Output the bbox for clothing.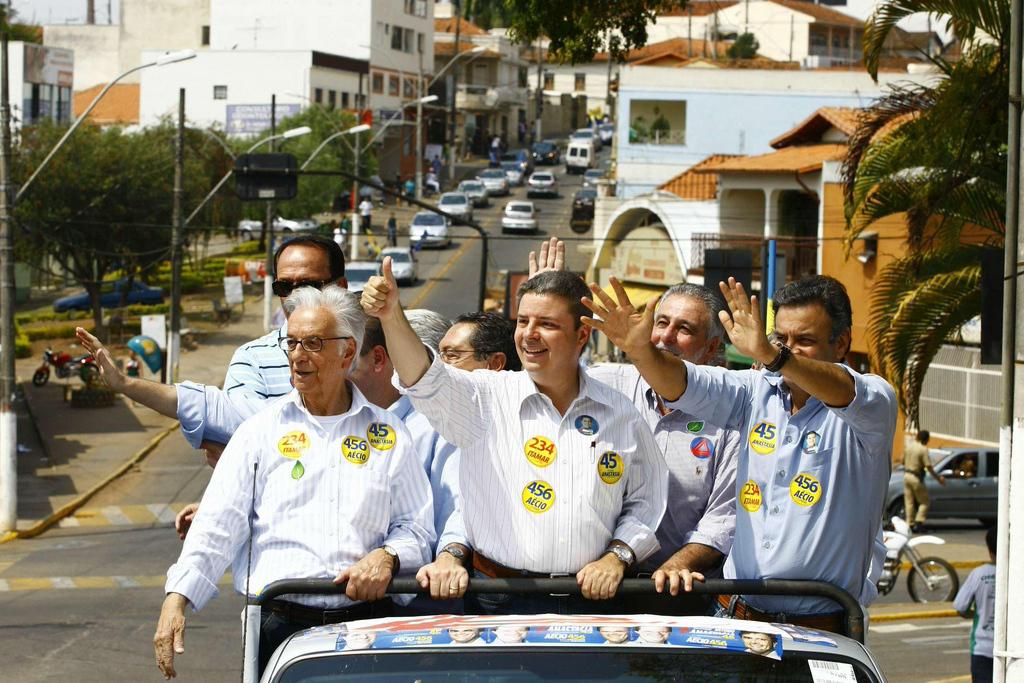
bbox(660, 380, 894, 637).
